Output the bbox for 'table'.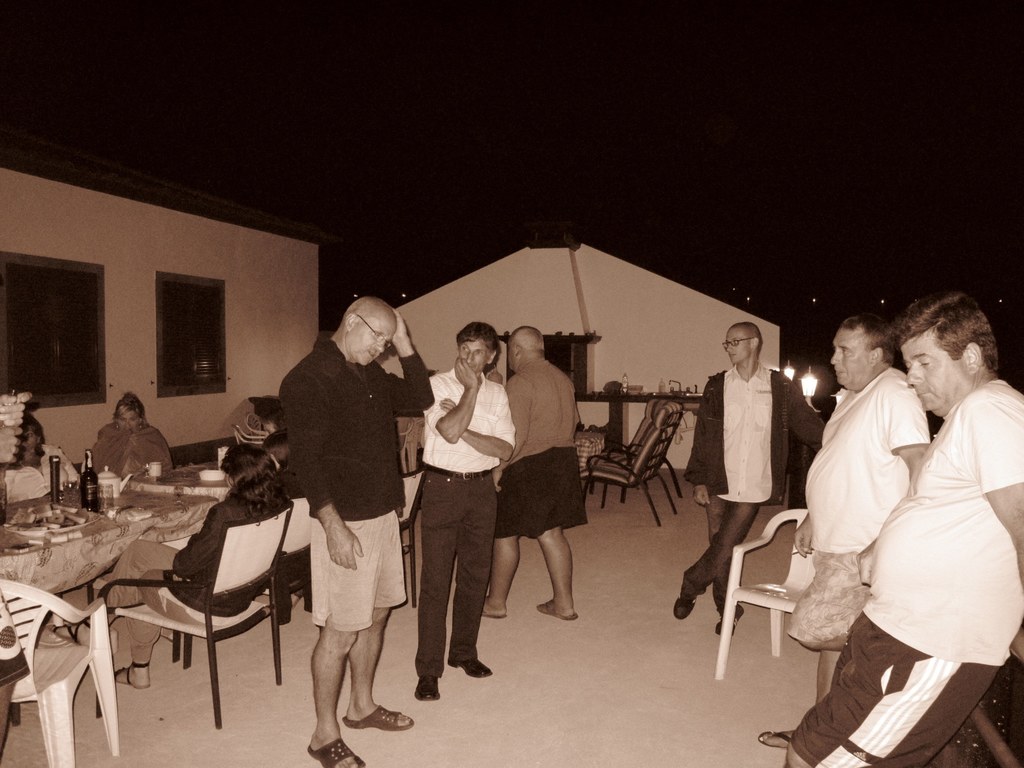
x1=0, y1=451, x2=232, y2=634.
